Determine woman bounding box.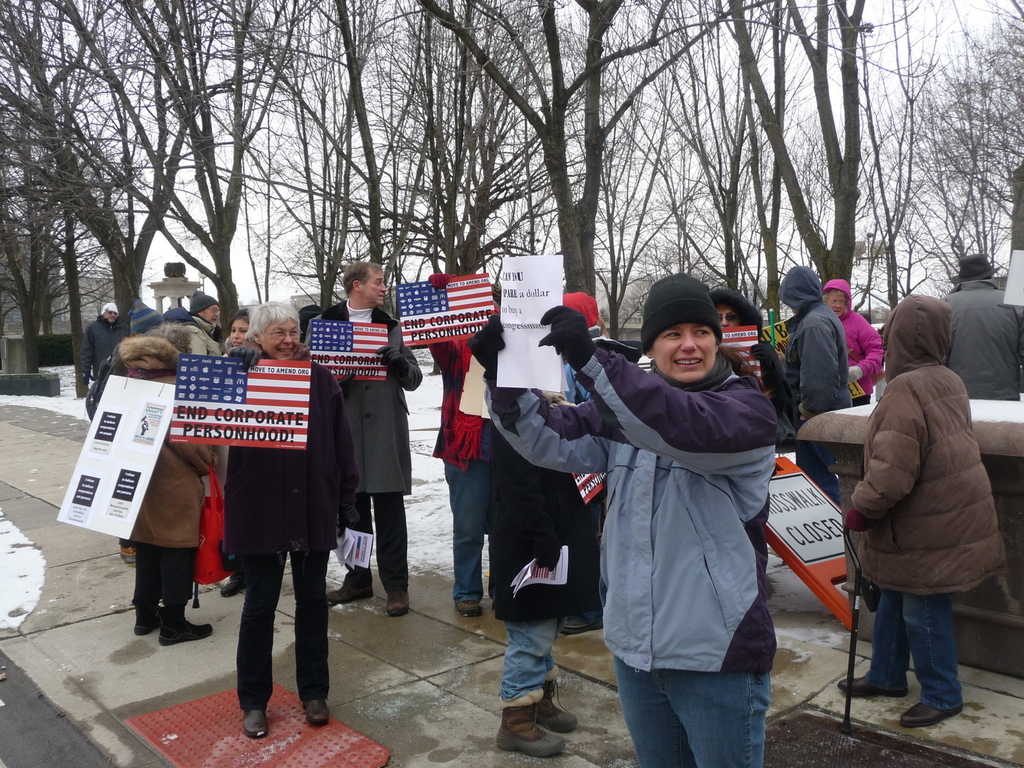
Determined: bbox(221, 298, 364, 740).
